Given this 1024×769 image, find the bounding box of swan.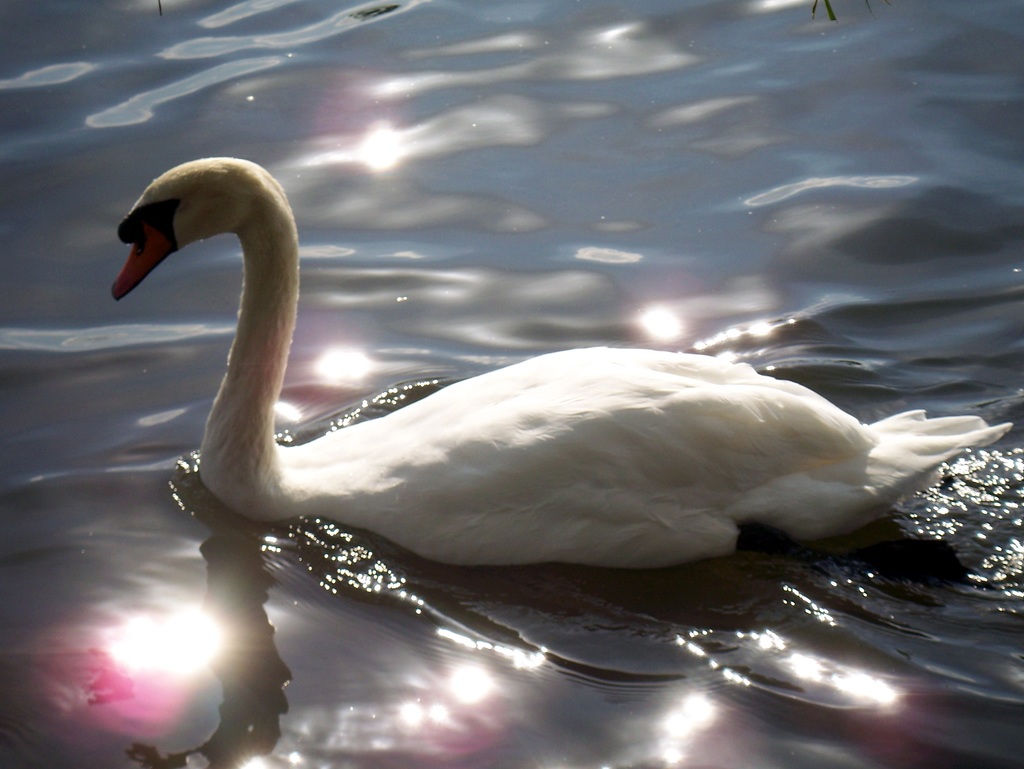
box=[97, 148, 1016, 575].
